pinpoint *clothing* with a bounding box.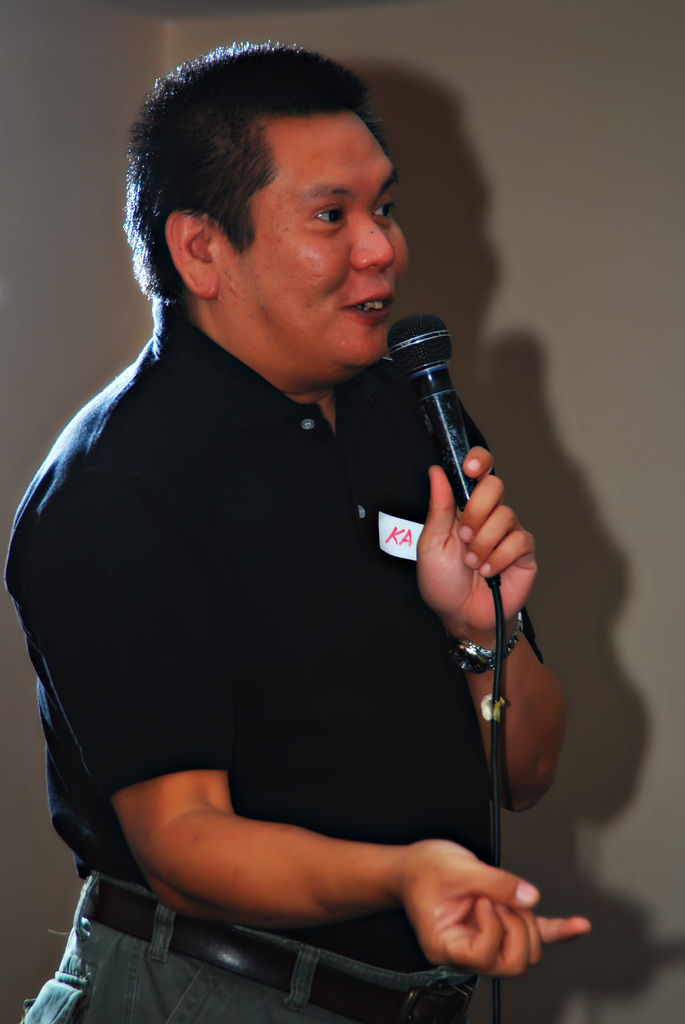
detection(7, 295, 544, 1023).
